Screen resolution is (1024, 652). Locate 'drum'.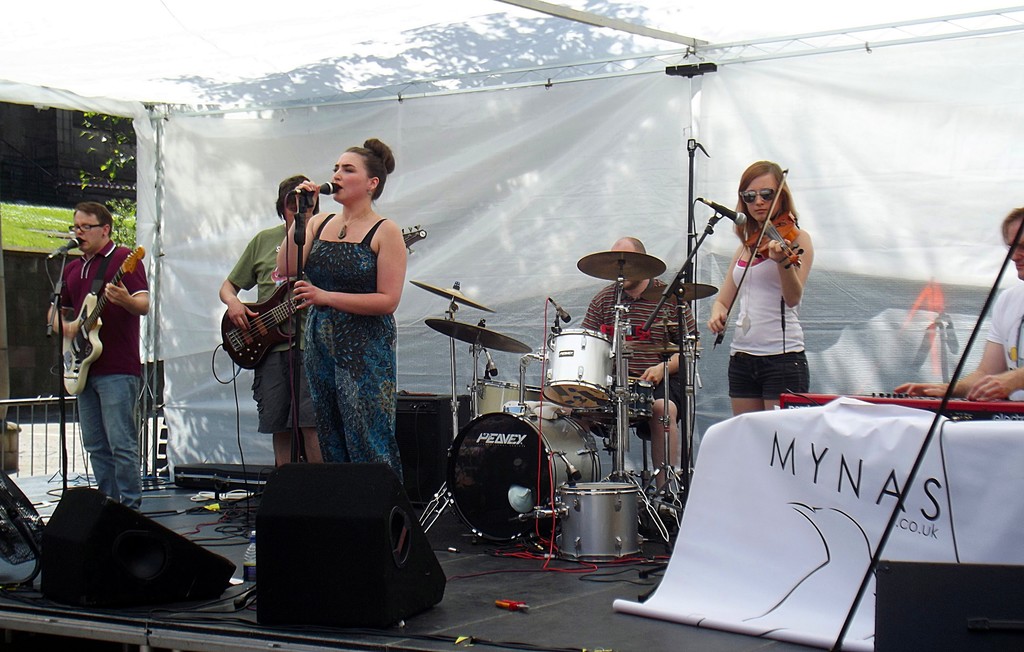
crop(536, 317, 627, 418).
